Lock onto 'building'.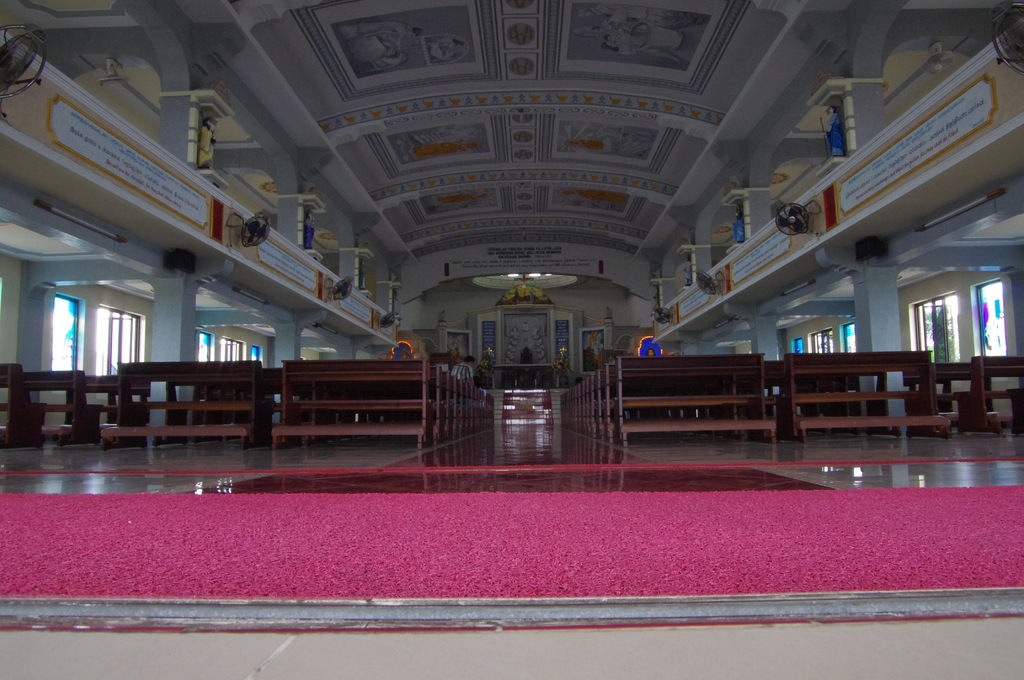
Locked: [0, 0, 1023, 679].
